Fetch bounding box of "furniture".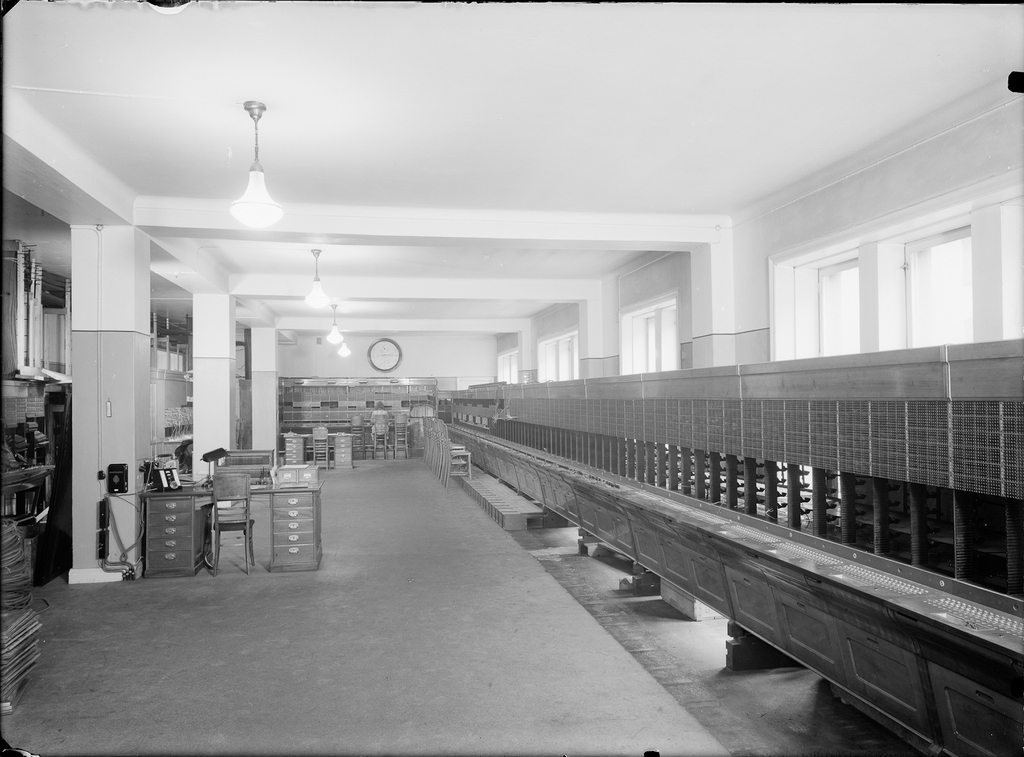
Bbox: [x1=393, y1=413, x2=409, y2=460].
